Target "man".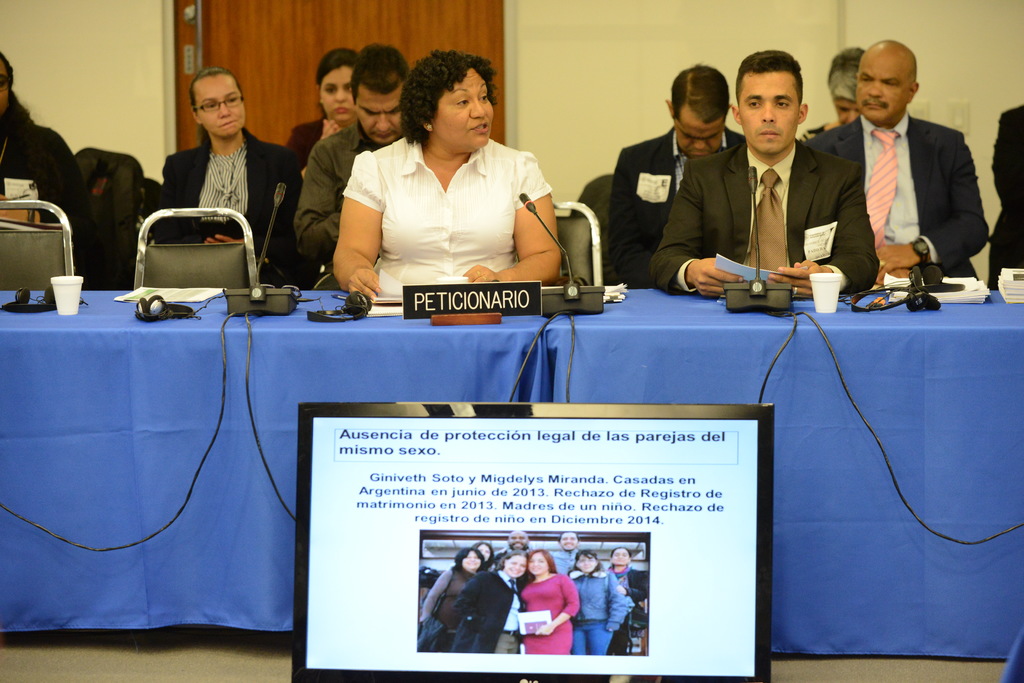
Target region: bbox(293, 40, 416, 289).
